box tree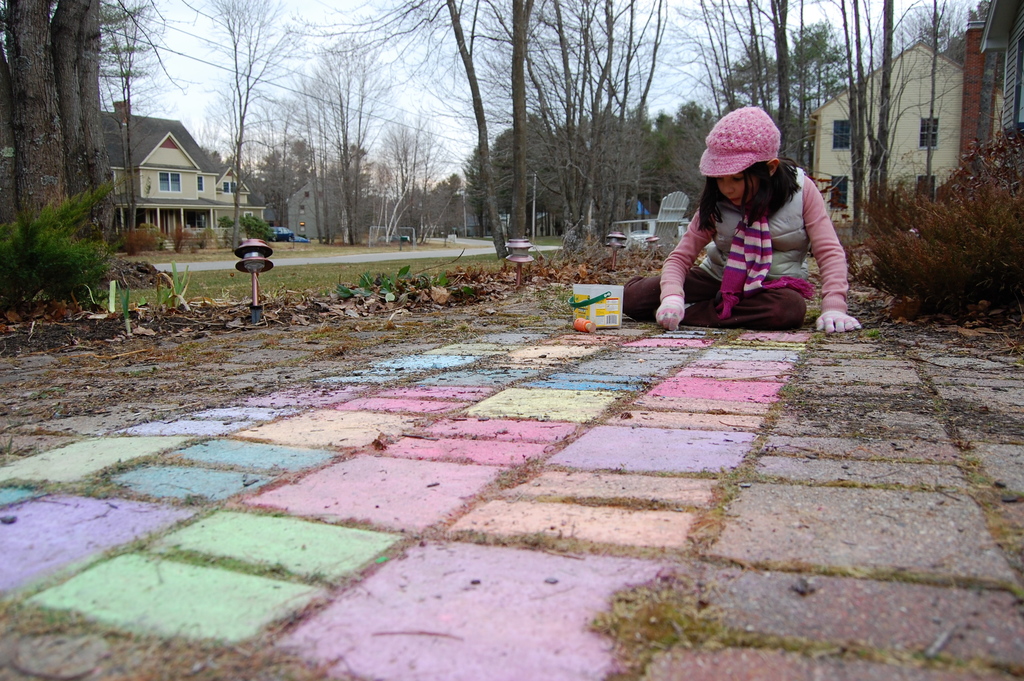
[294,39,388,239]
